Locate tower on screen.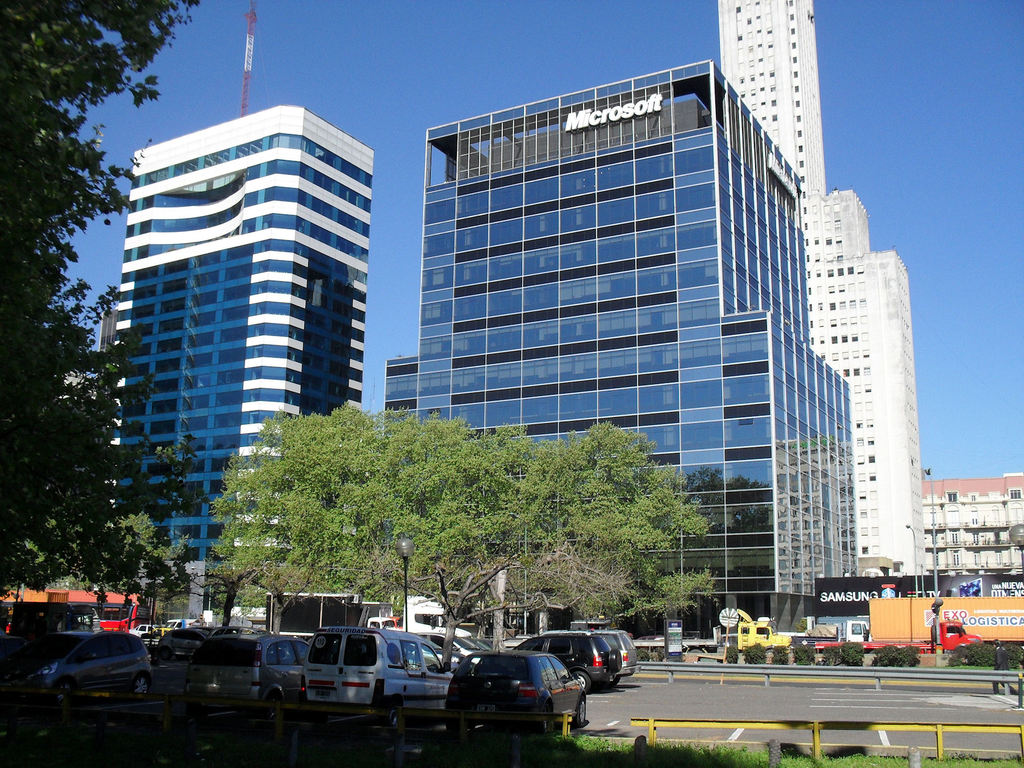
On screen at Rect(121, 87, 378, 467).
